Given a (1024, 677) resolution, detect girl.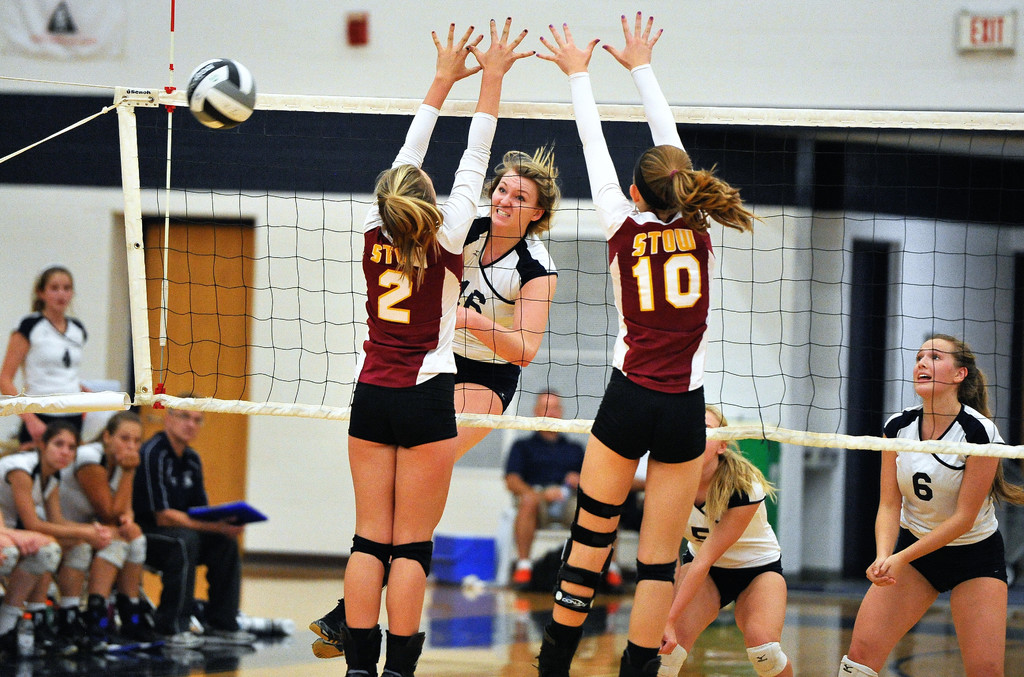
539,17,756,674.
